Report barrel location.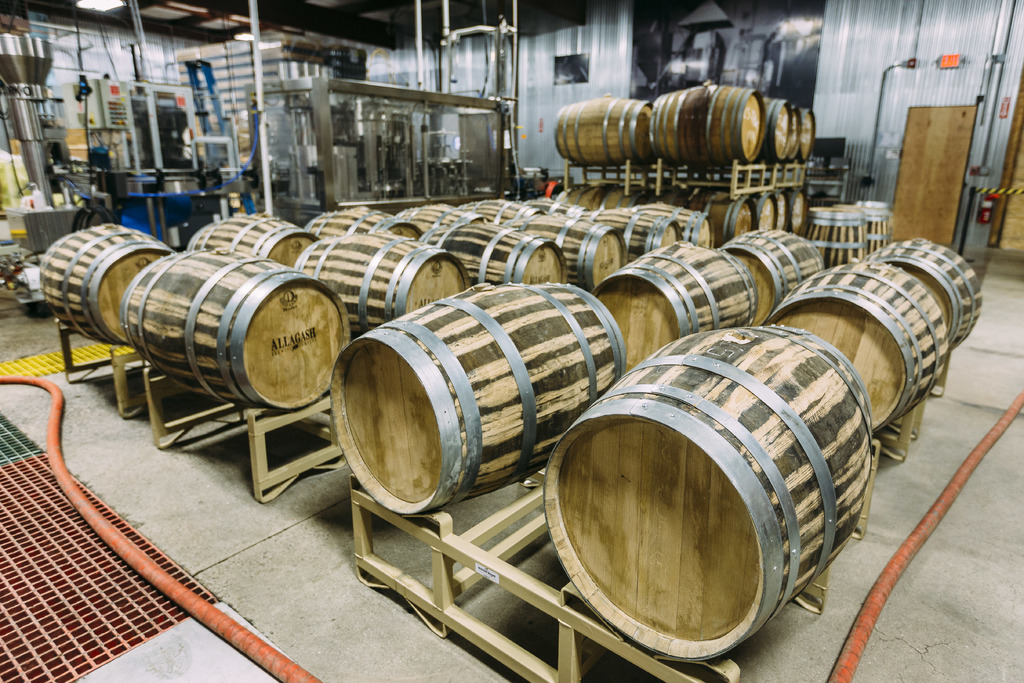
Report: 36:207:175:336.
